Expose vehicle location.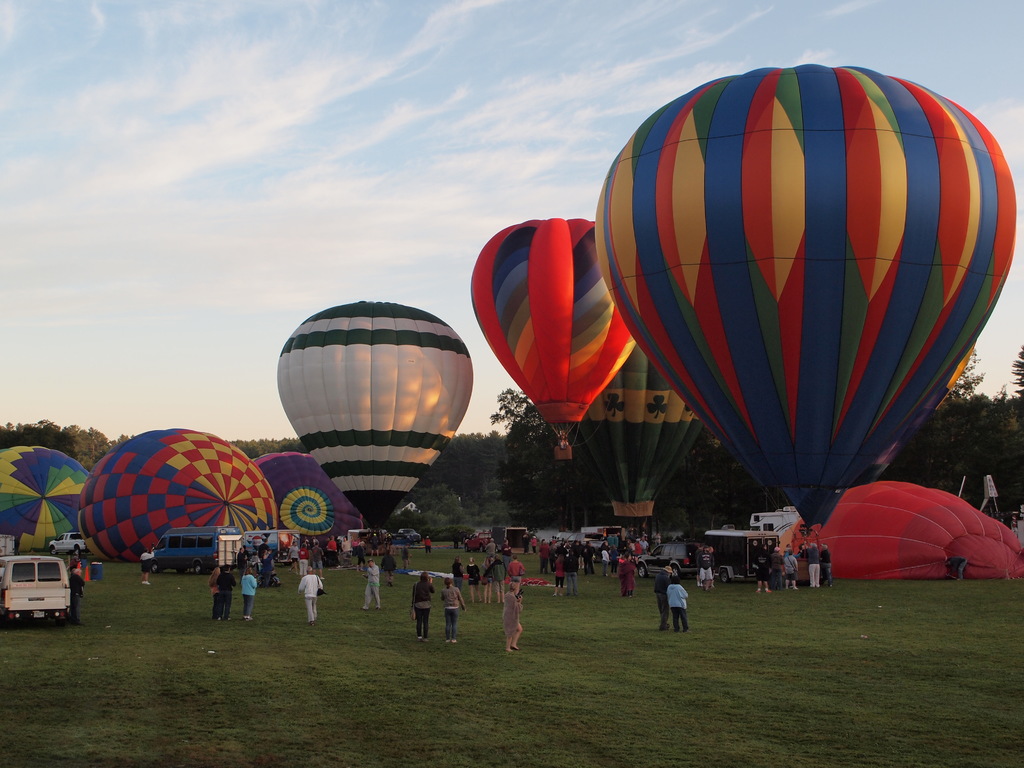
Exposed at [346, 529, 390, 556].
